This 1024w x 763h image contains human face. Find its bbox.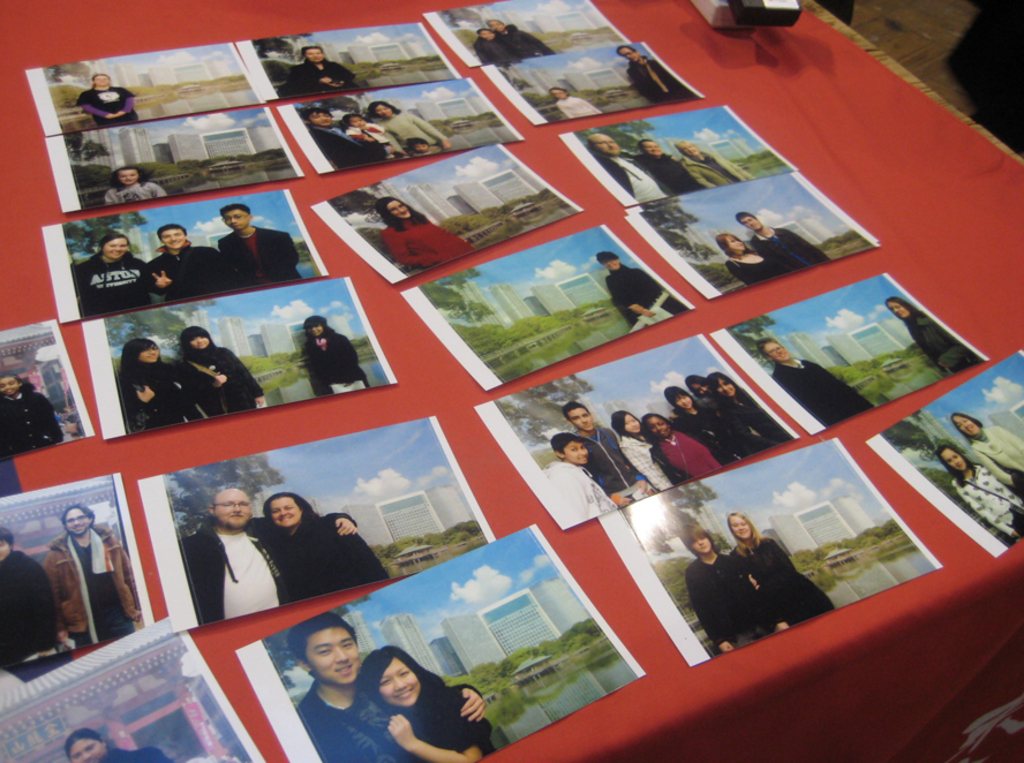
bbox=(386, 198, 409, 220).
